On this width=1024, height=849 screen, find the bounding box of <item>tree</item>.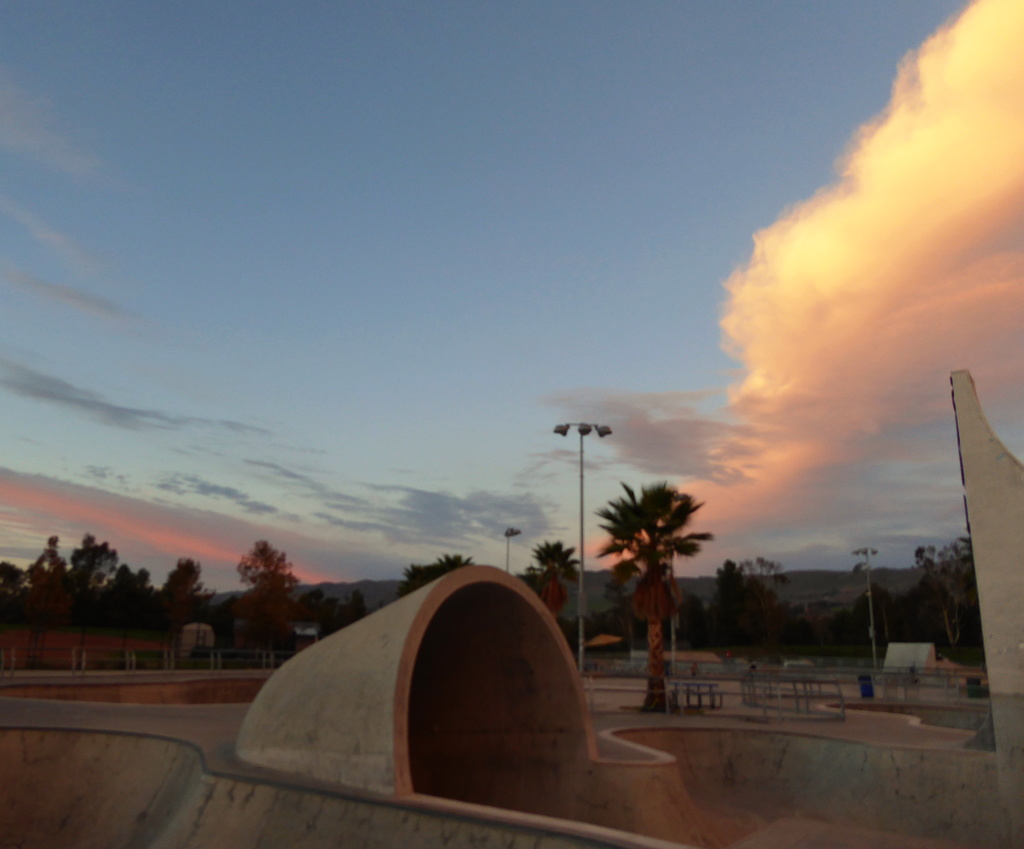
Bounding box: x1=517 y1=559 x2=545 y2=595.
